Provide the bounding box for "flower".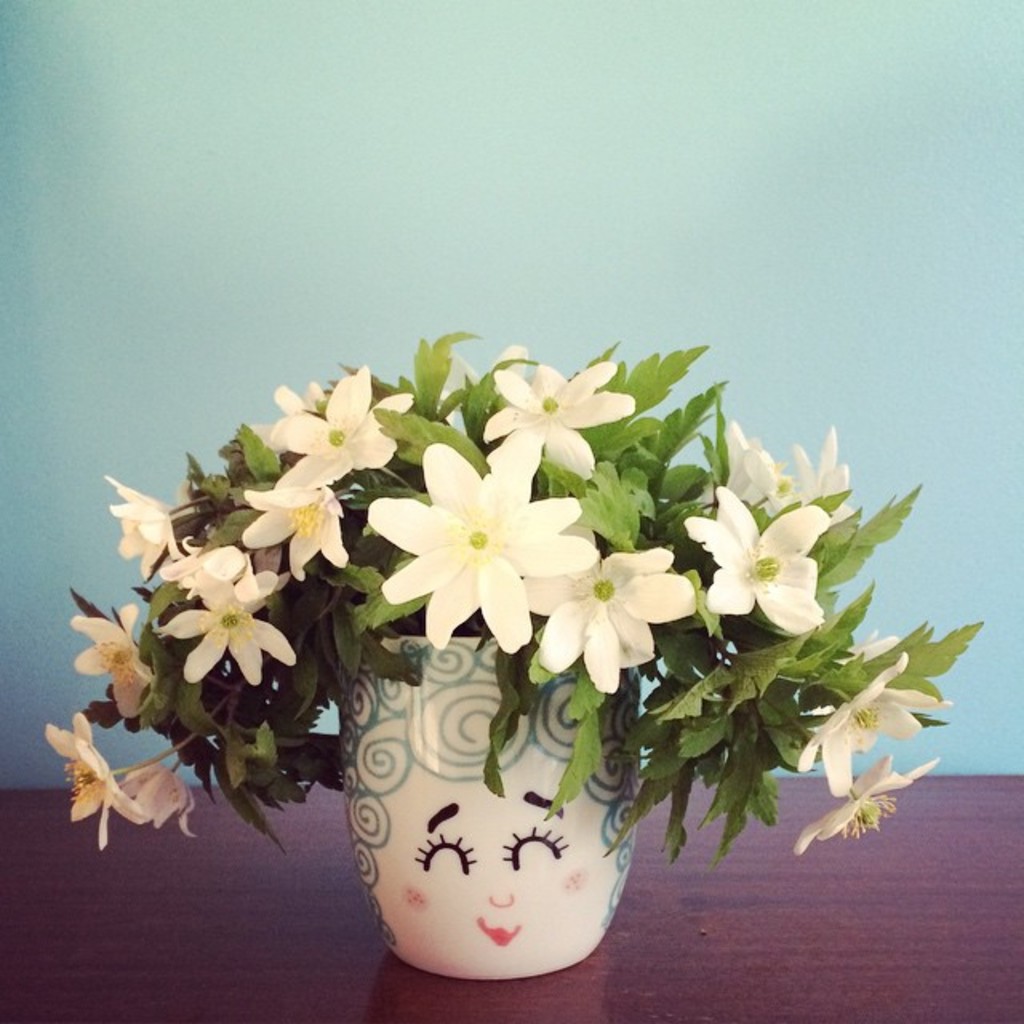
pyautogui.locateOnScreen(69, 603, 155, 718).
